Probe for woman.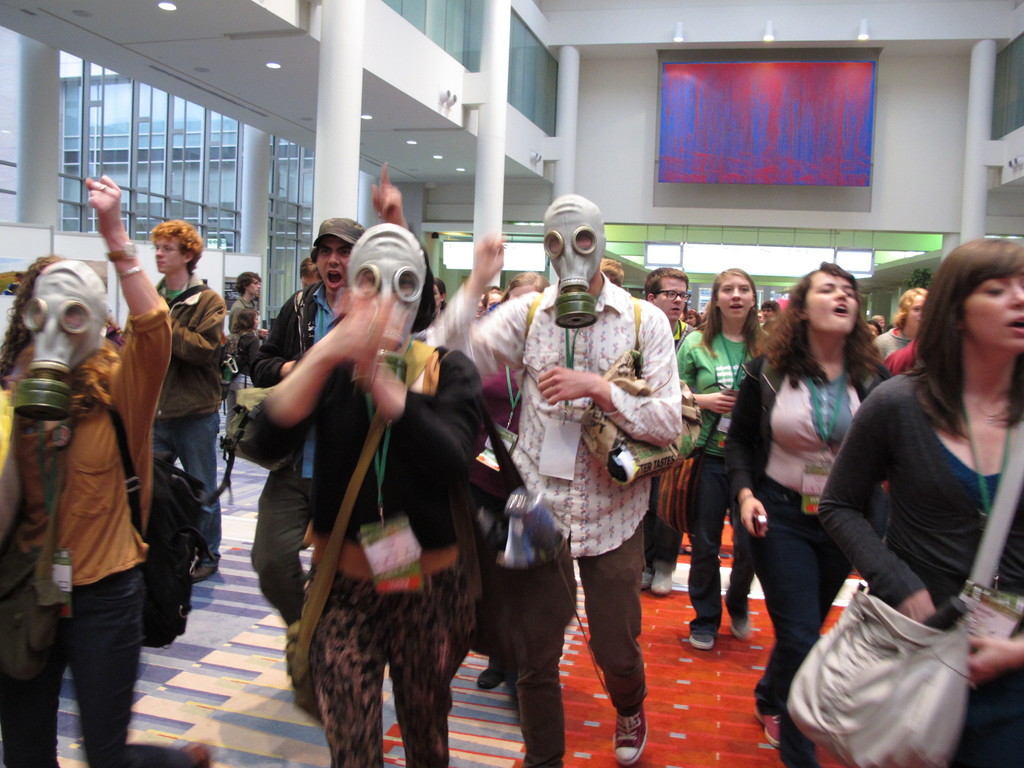
Probe result: pyautogui.locateOnScreen(871, 285, 927, 364).
